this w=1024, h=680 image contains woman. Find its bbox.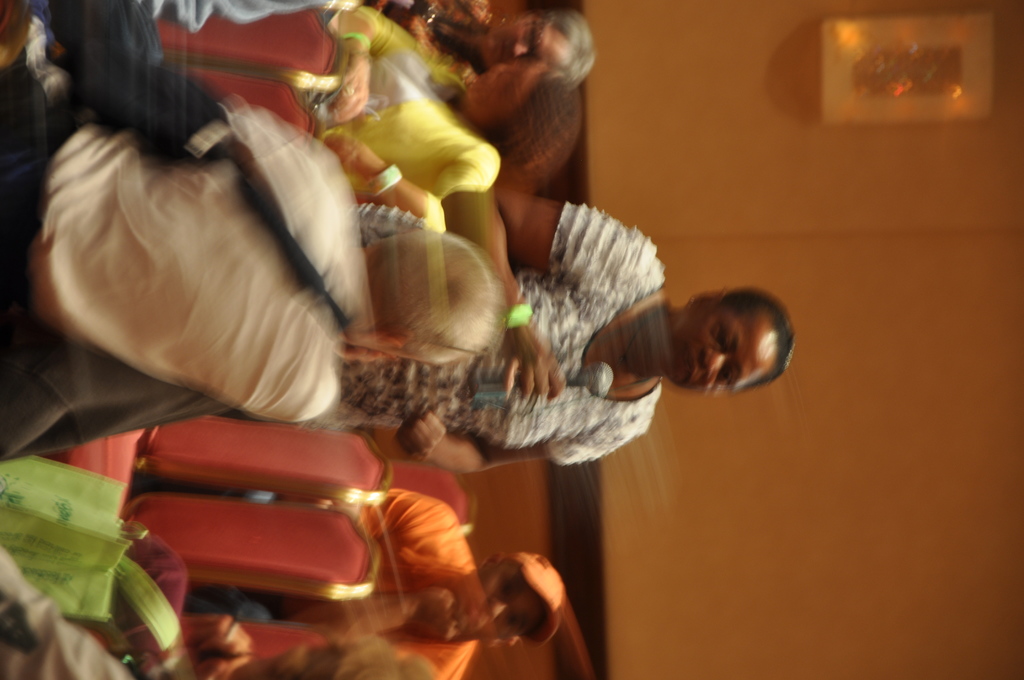
(293,184,796,471).
